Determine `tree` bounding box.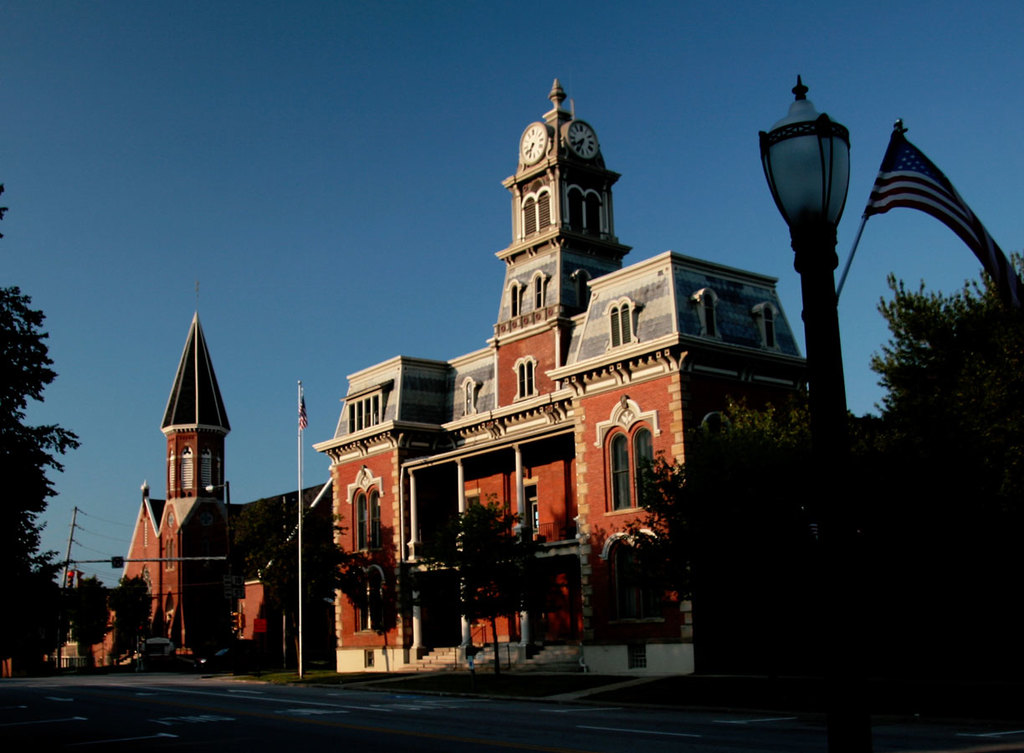
Determined: BBox(100, 566, 157, 662).
